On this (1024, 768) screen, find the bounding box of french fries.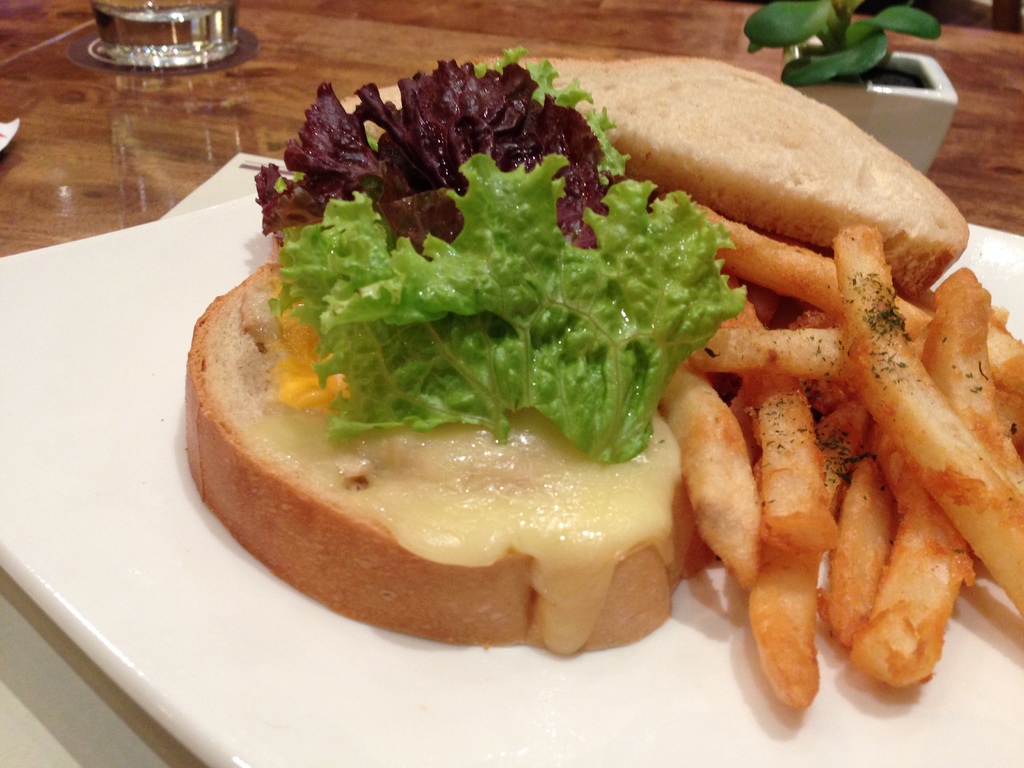
Bounding box: left=746, top=354, right=828, bottom=571.
